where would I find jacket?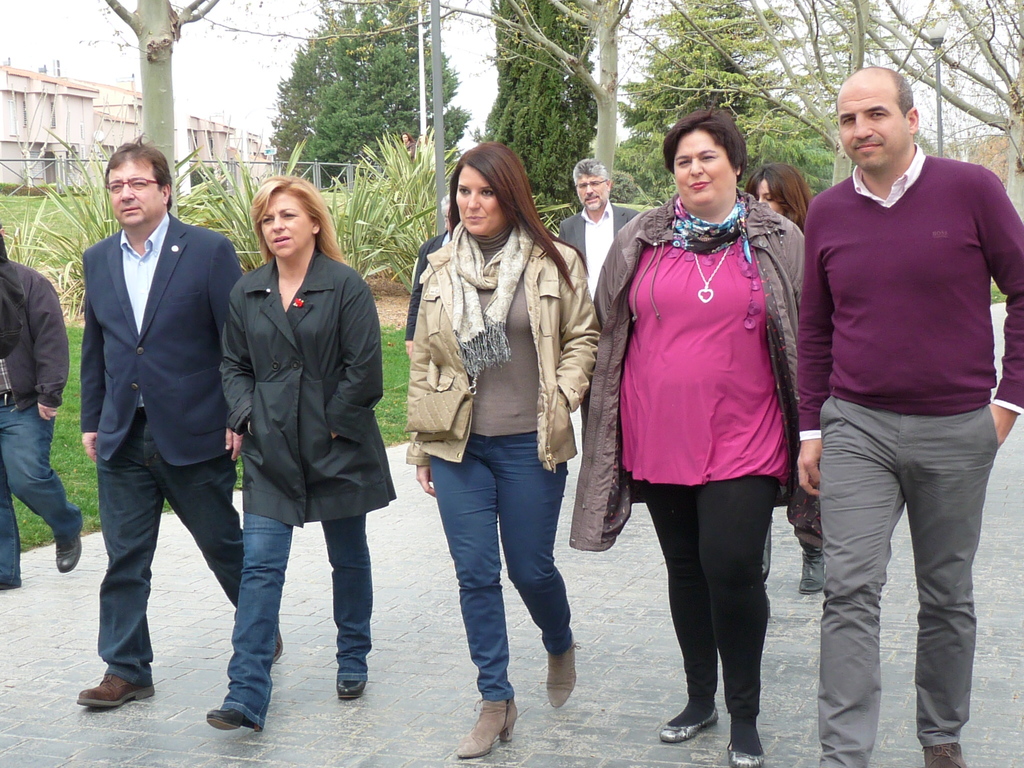
At x1=563, y1=180, x2=828, y2=554.
